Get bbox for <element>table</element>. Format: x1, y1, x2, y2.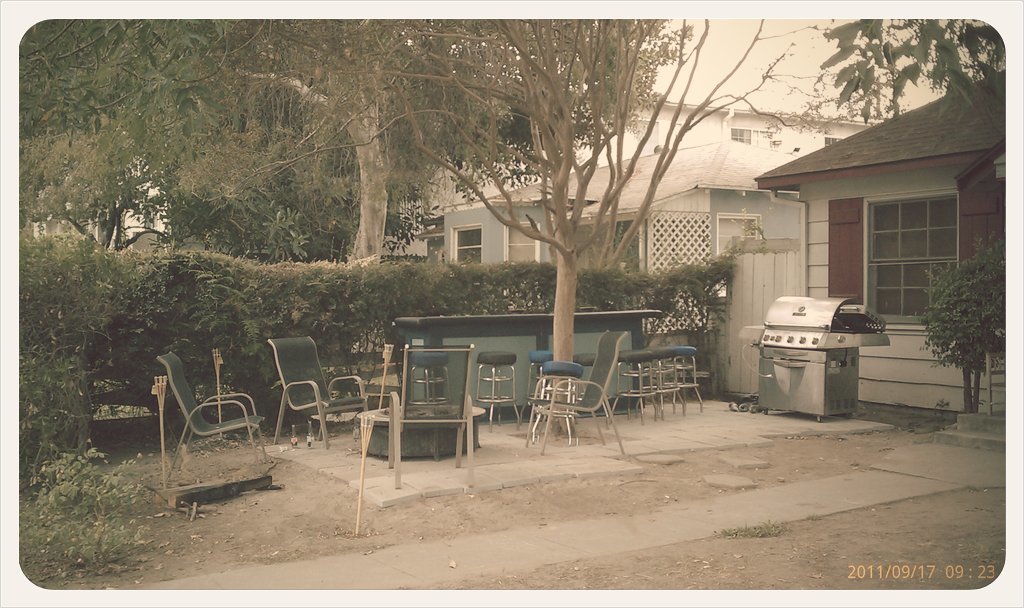
353, 389, 492, 459.
